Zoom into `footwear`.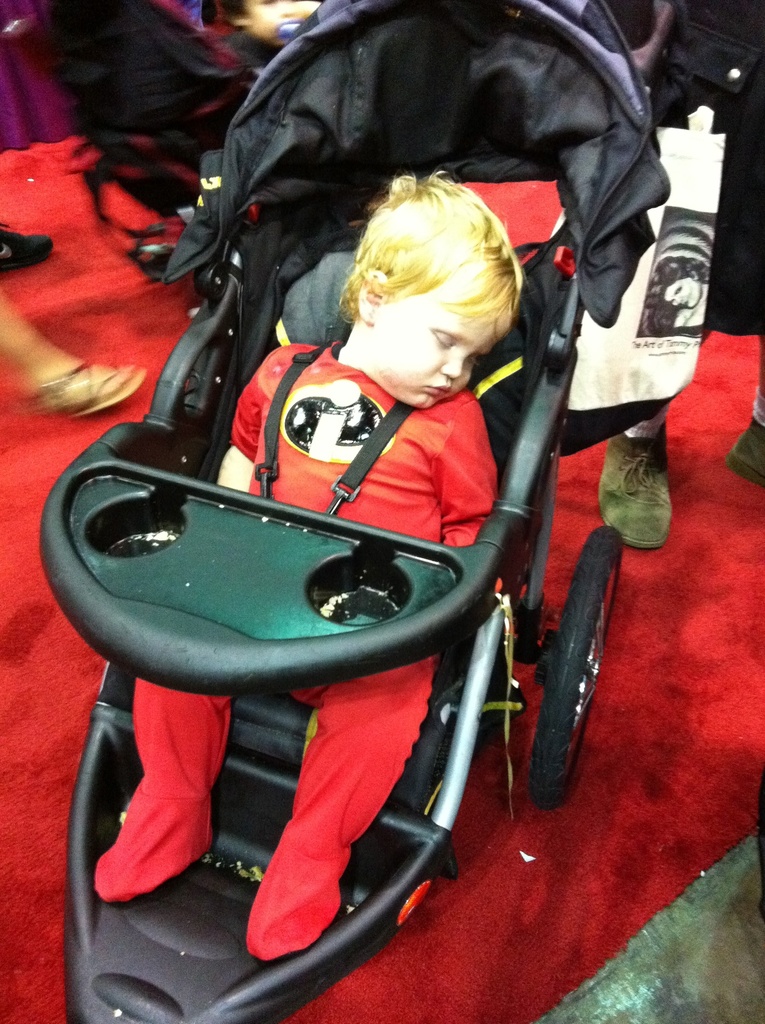
Zoom target: locate(623, 424, 690, 554).
